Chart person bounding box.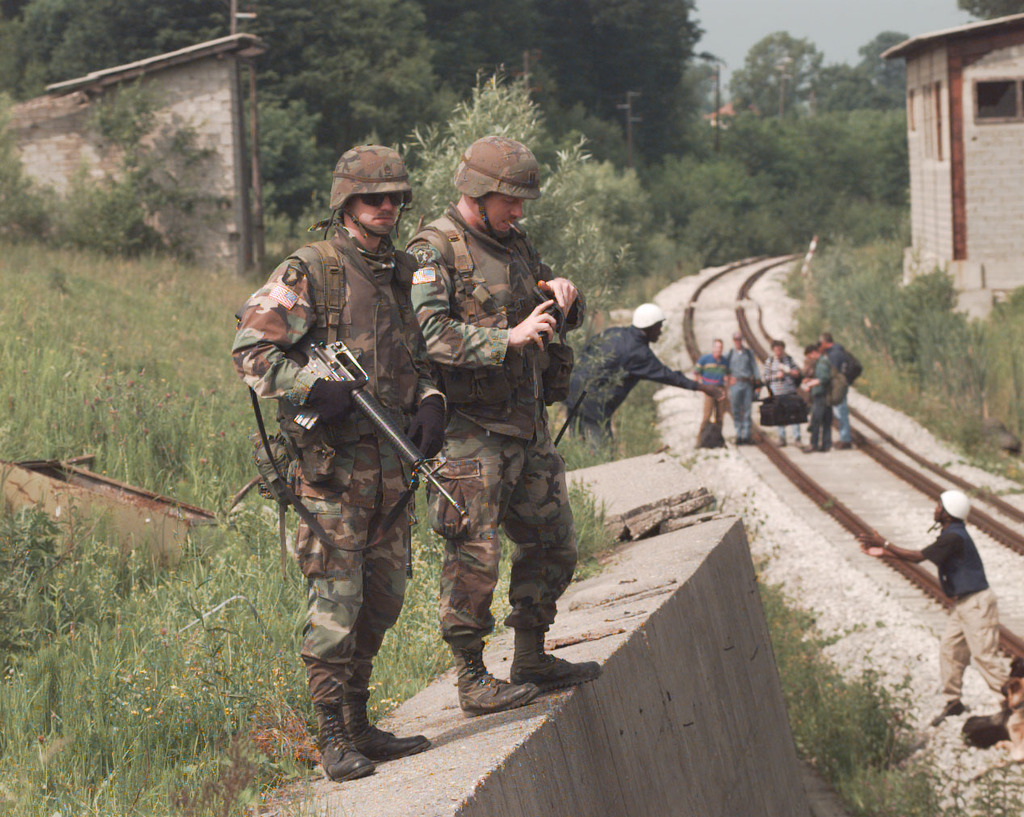
Charted: 726 332 764 448.
